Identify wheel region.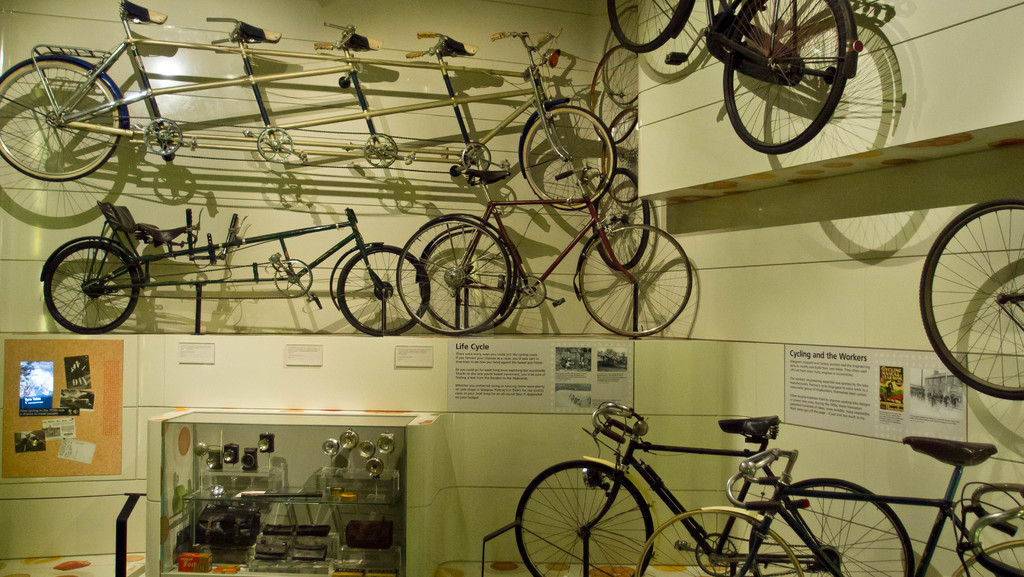
Region: bbox(339, 244, 428, 336).
